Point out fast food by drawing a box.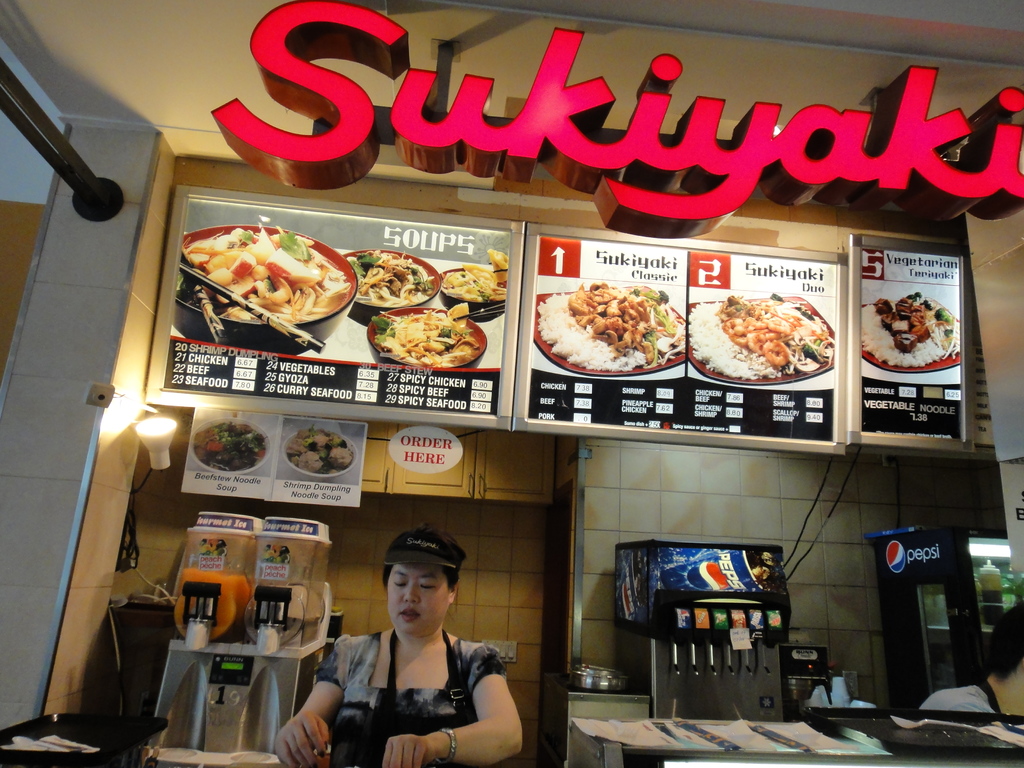
detection(862, 294, 963, 367).
